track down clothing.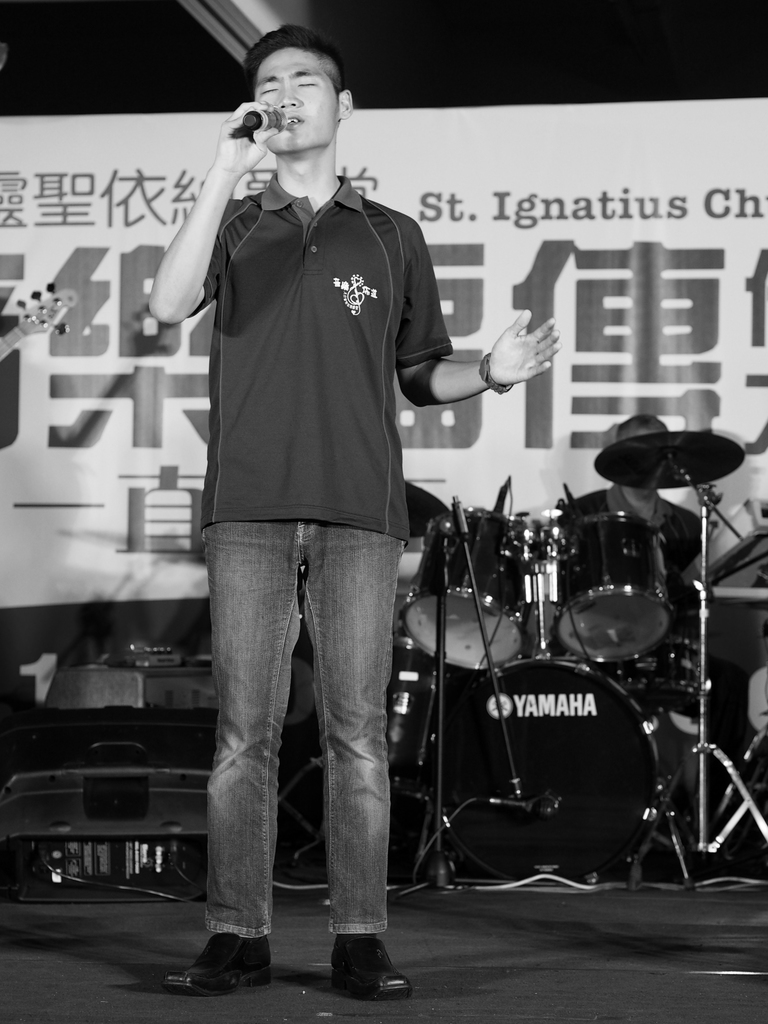
Tracked to select_region(169, 97, 470, 792).
